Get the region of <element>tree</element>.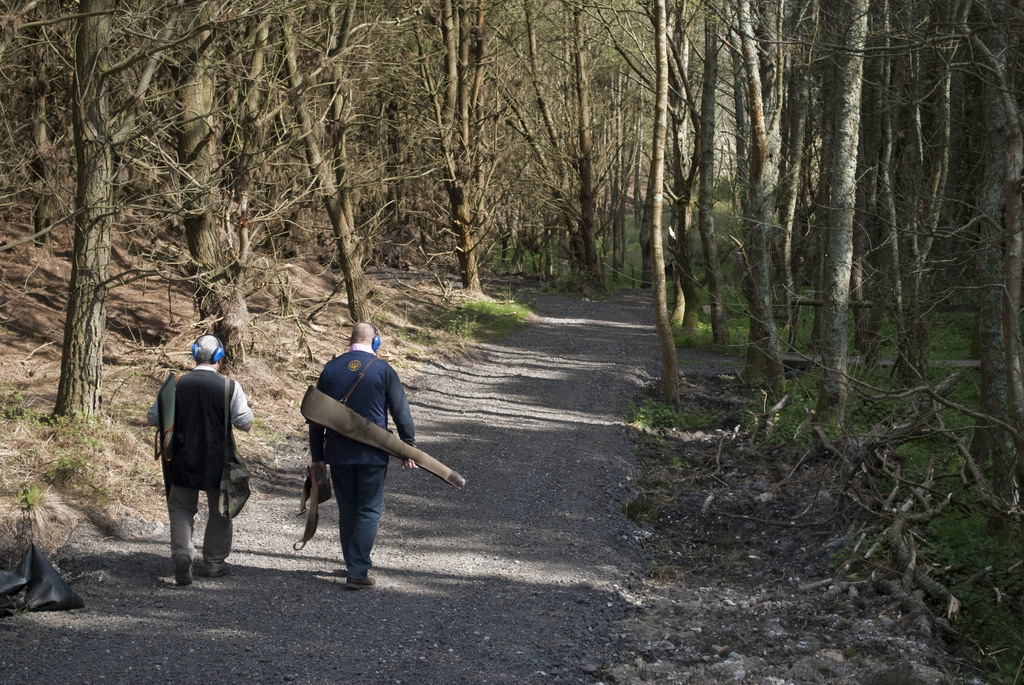
[634,0,715,415].
